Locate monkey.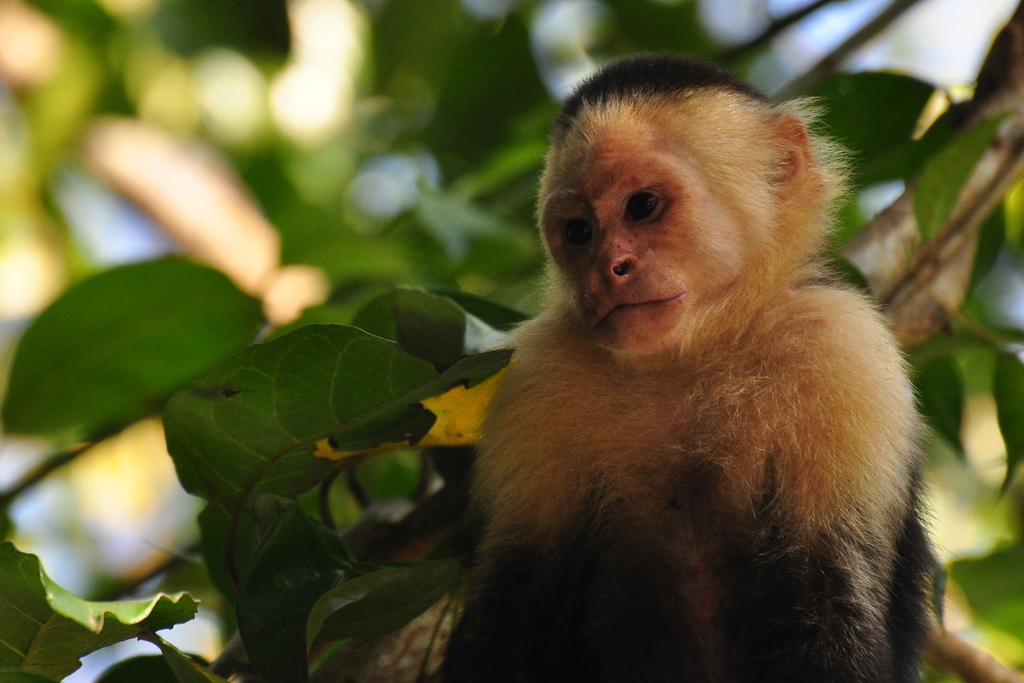
Bounding box: bbox(430, 45, 938, 678).
